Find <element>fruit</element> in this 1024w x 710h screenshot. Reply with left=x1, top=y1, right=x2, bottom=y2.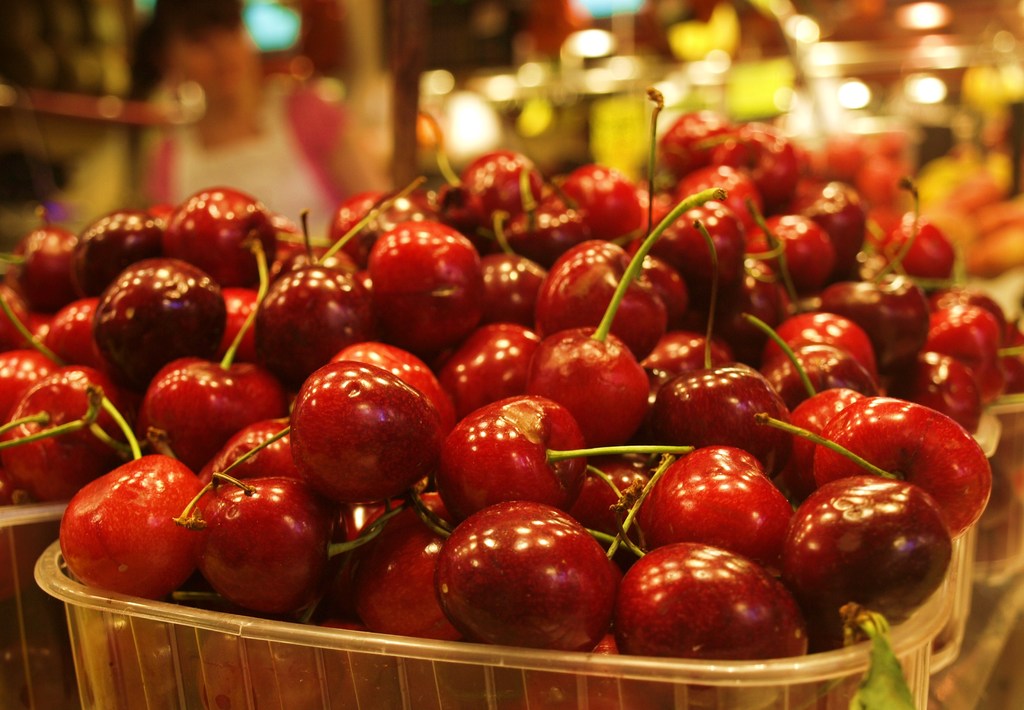
left=770, top=494, right=970, bottom=640.
